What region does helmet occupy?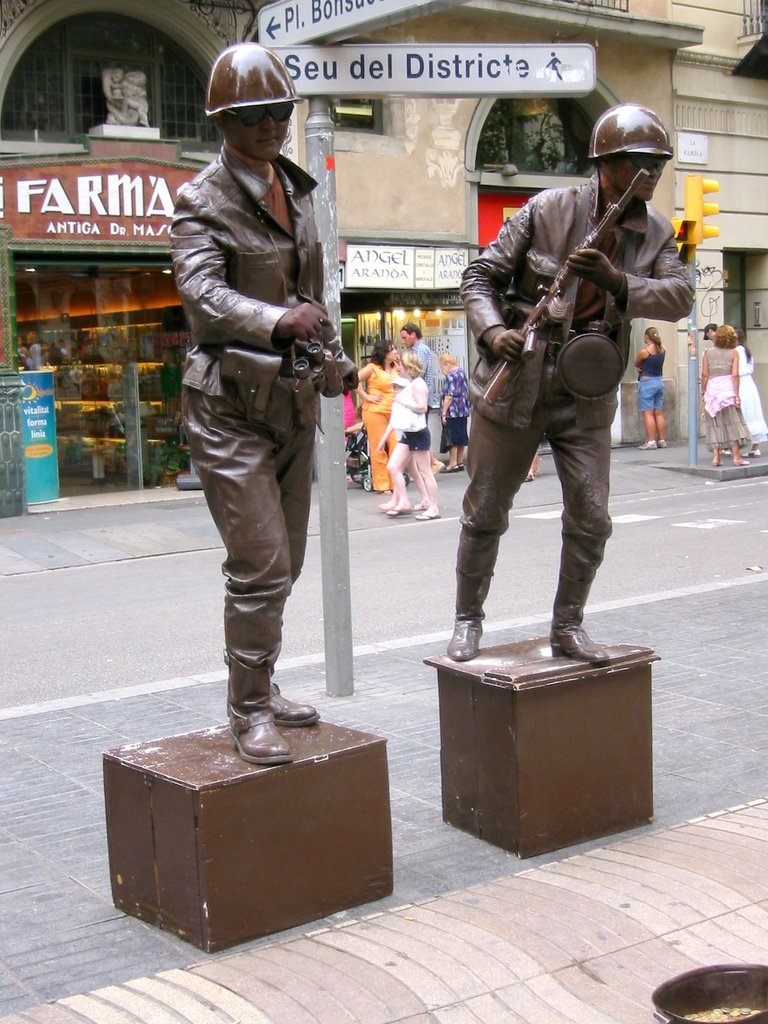
x1=591, y1=104, x2=680, y2=211.
